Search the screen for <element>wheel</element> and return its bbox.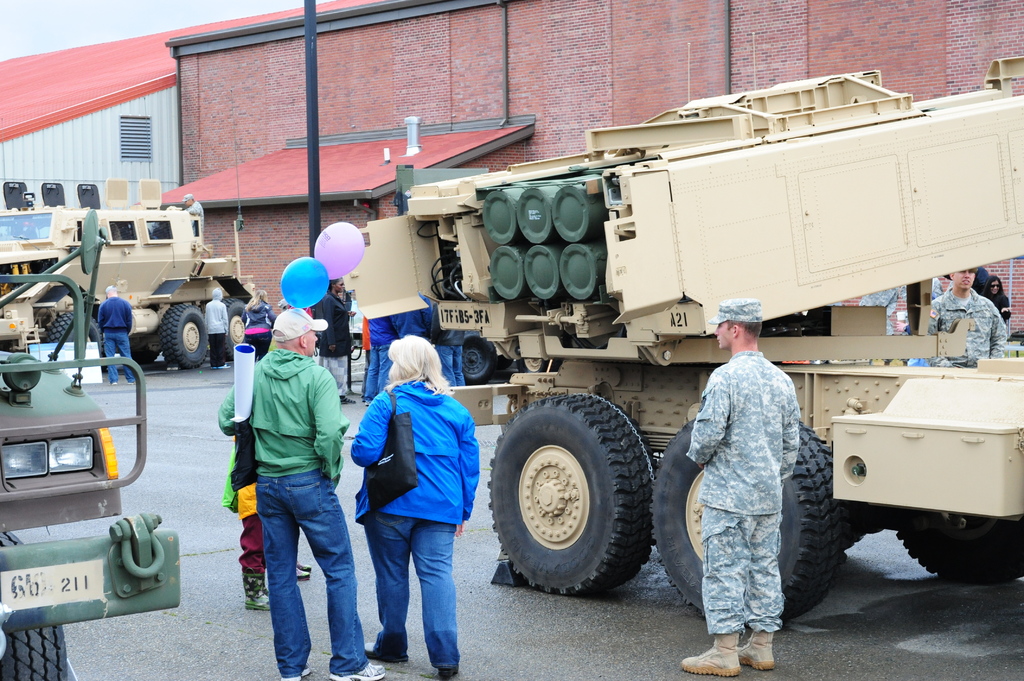
Found: {"x1": 651, "y1": 417, "x2": 837, "y2": 620}.
